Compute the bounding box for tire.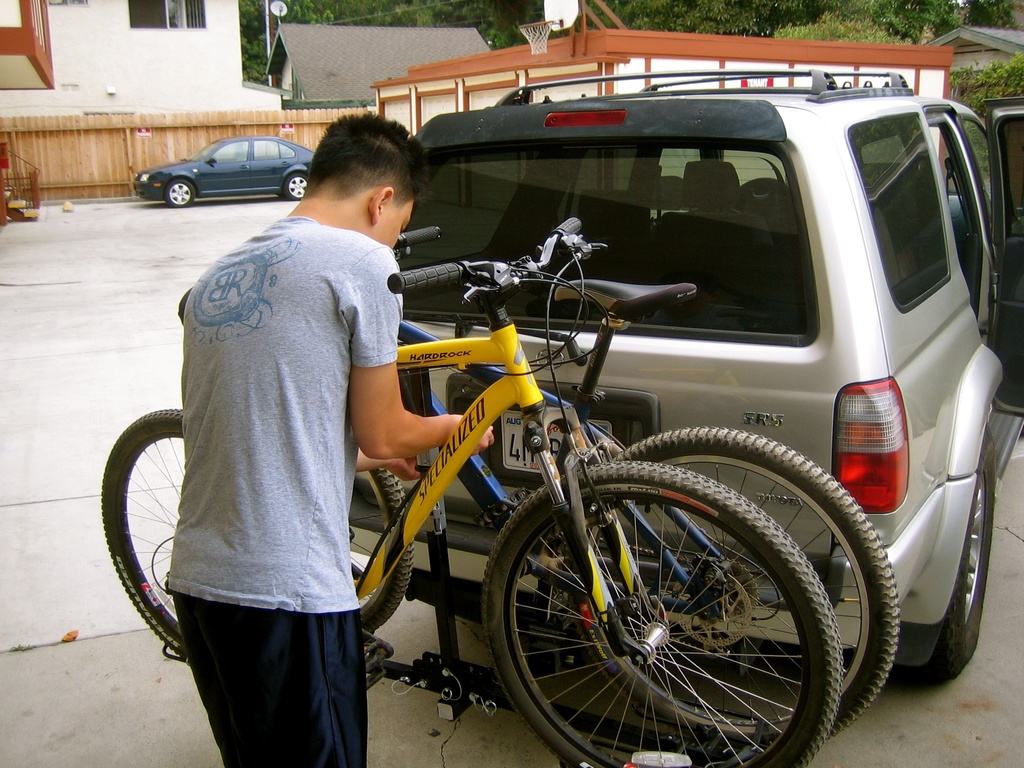
[x1=349, y1=468, x2=415, y2=631].
